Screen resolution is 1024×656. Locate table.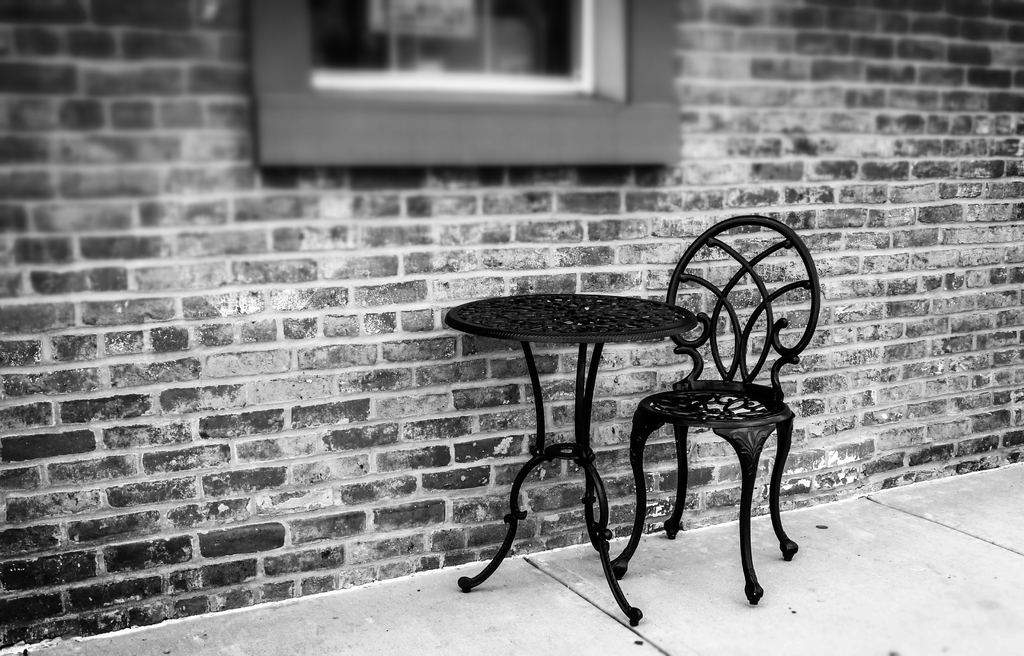
433 296 749 619.
